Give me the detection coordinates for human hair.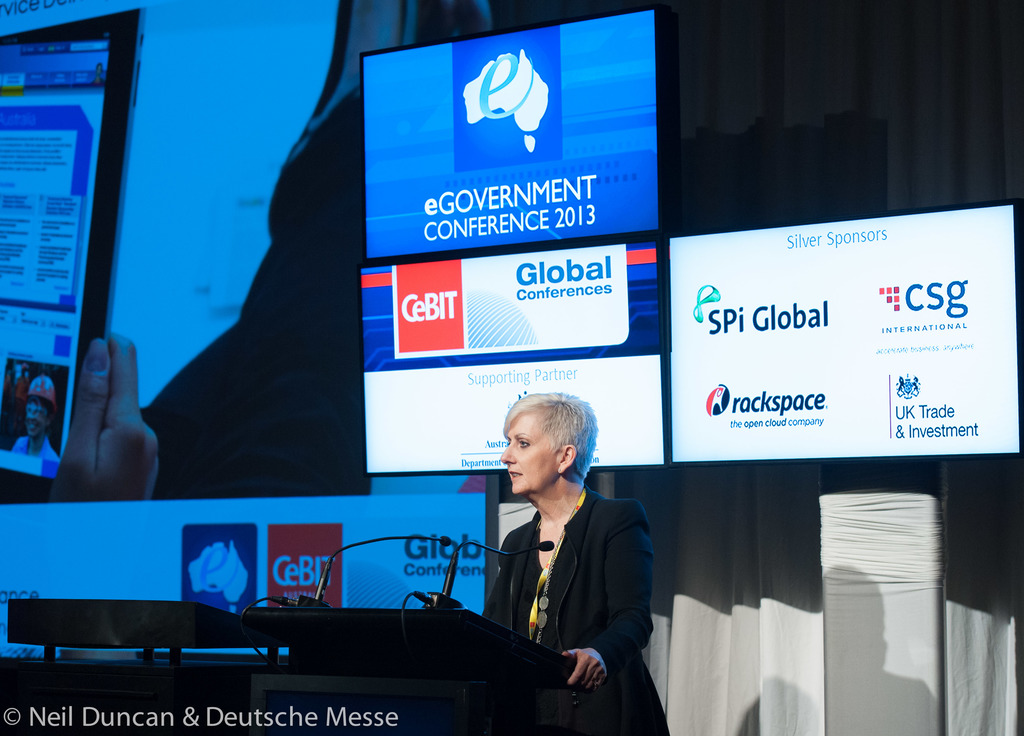
506,397,602,512.
